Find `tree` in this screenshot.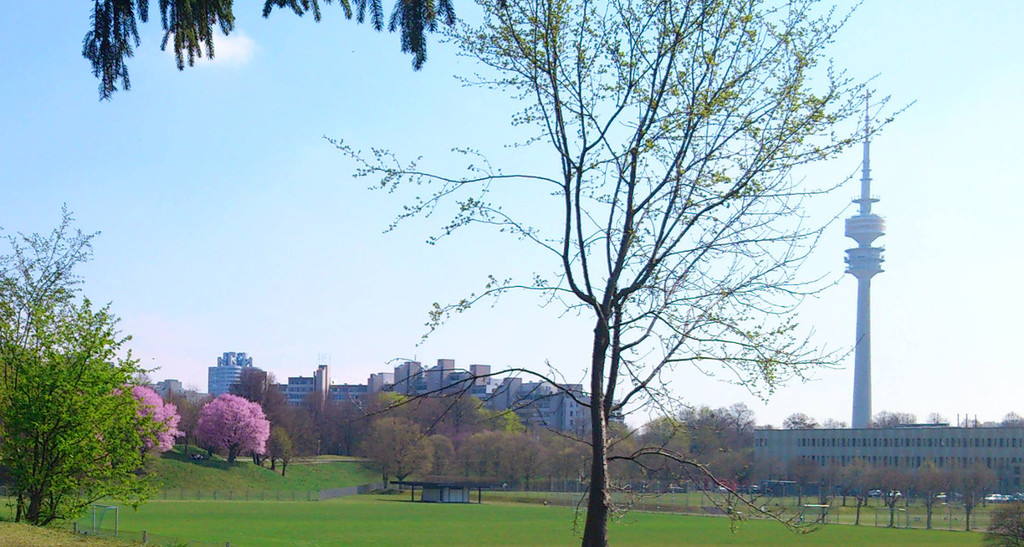
The bounding box for `tree` is {"x1": 79, "y1": 0, "x2": 443, "y2": 111}.
